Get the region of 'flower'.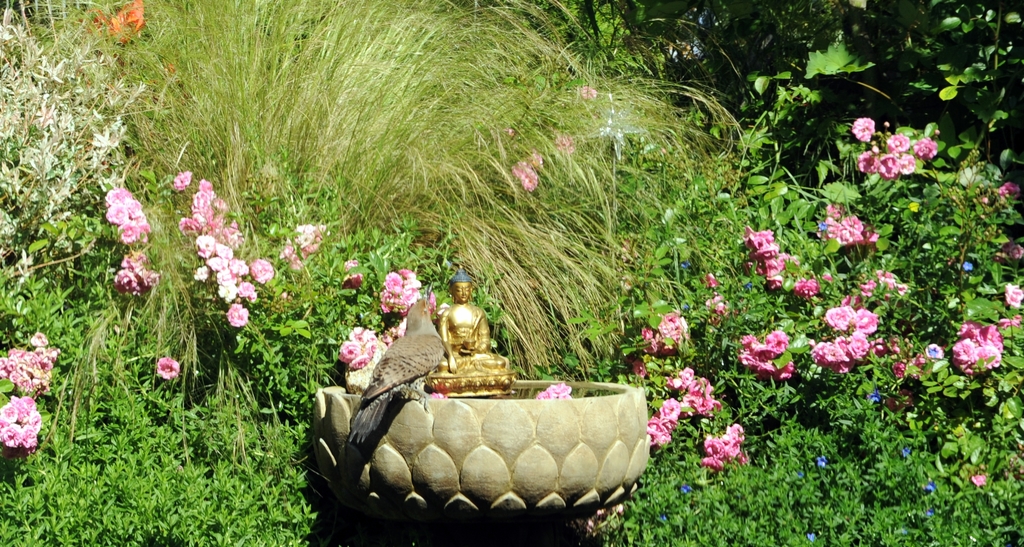
box(981, 174, 1023, 202).
